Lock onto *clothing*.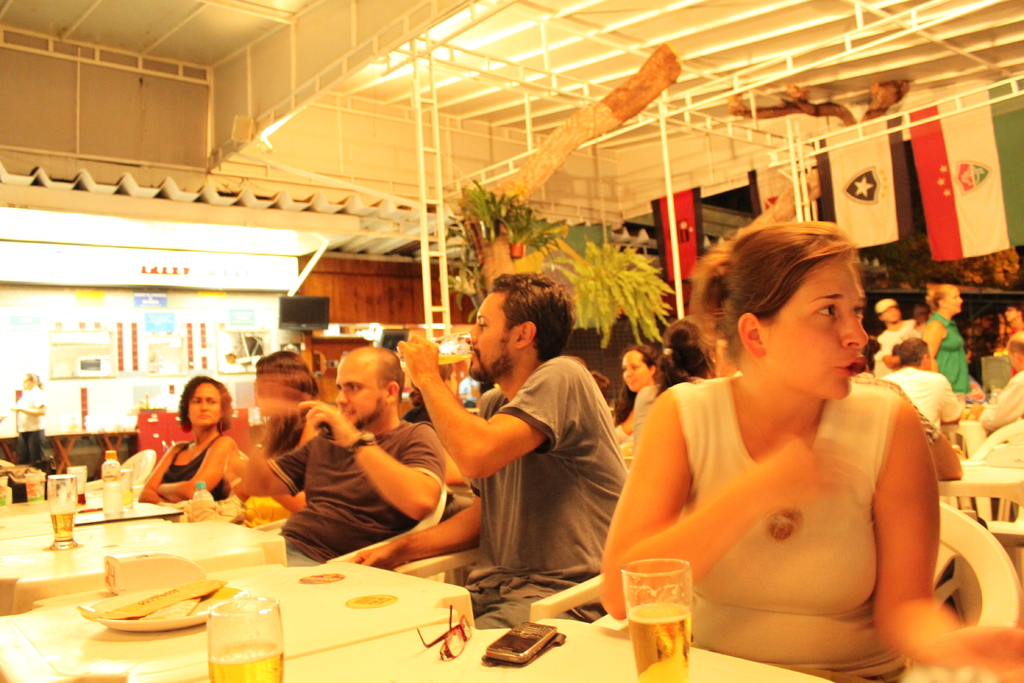
Locked: bbox=(847, 373, 941, 447).
